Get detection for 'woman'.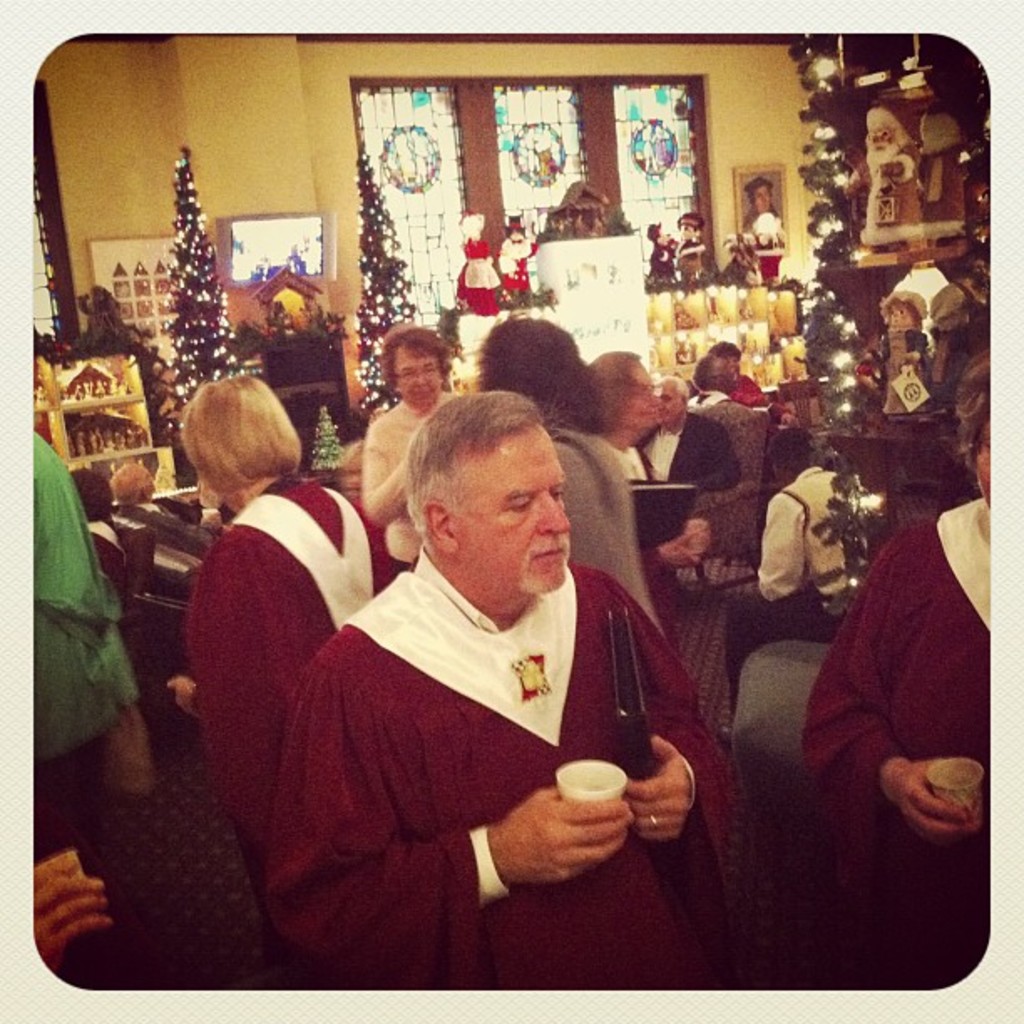
Detection: x1=587, y1=351, x2=709, y2=639.
